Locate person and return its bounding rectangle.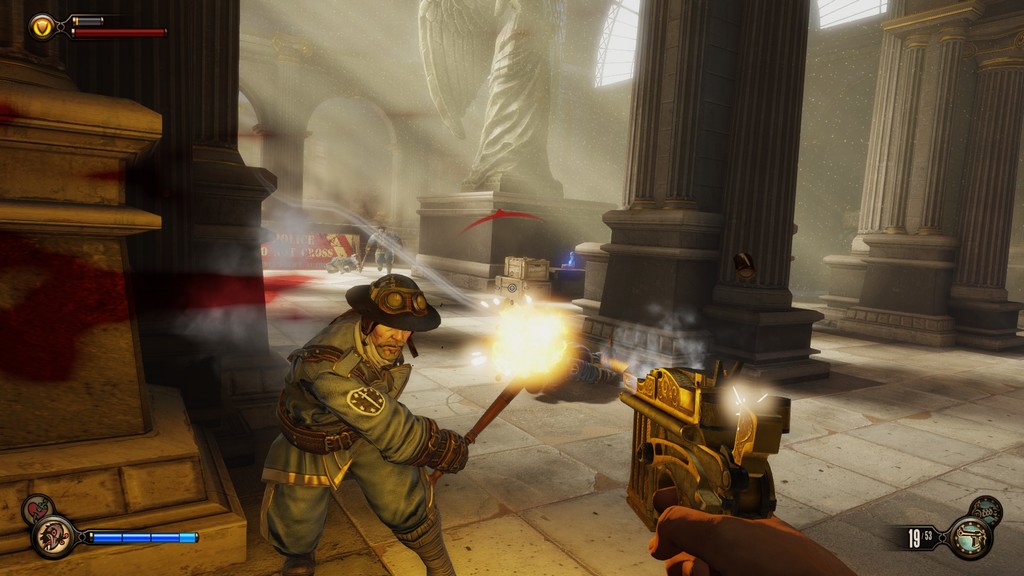
<region>266, 267, 465, 566</region>.
